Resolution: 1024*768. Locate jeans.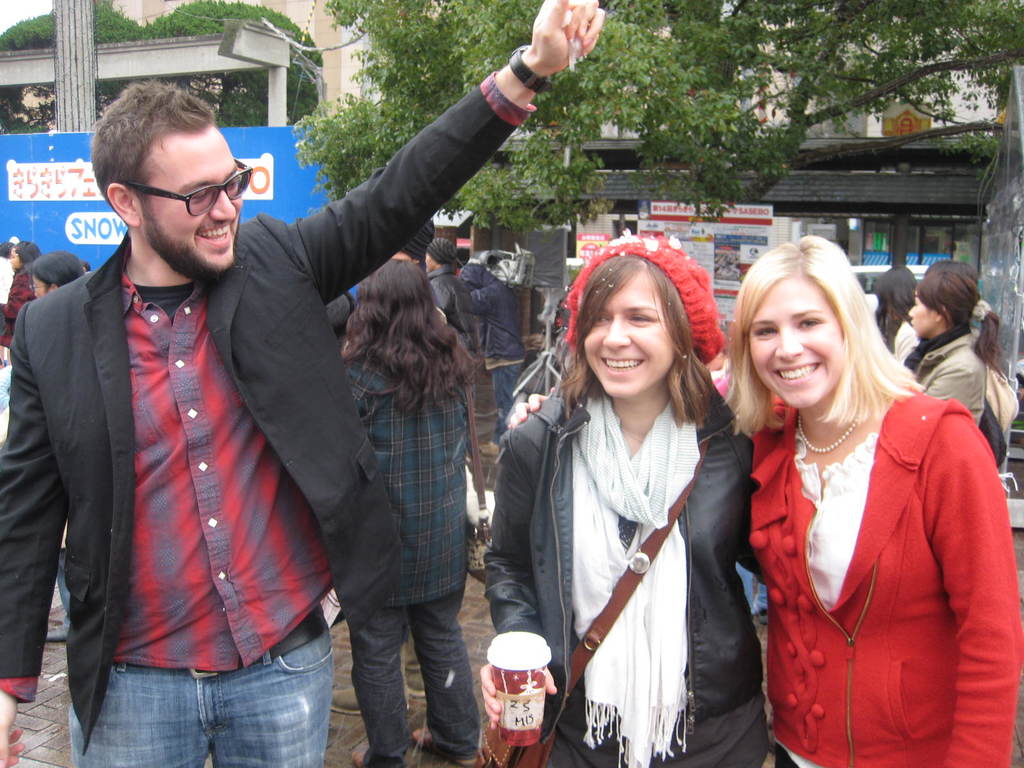
bbox=(350, 582, 463, 767).
